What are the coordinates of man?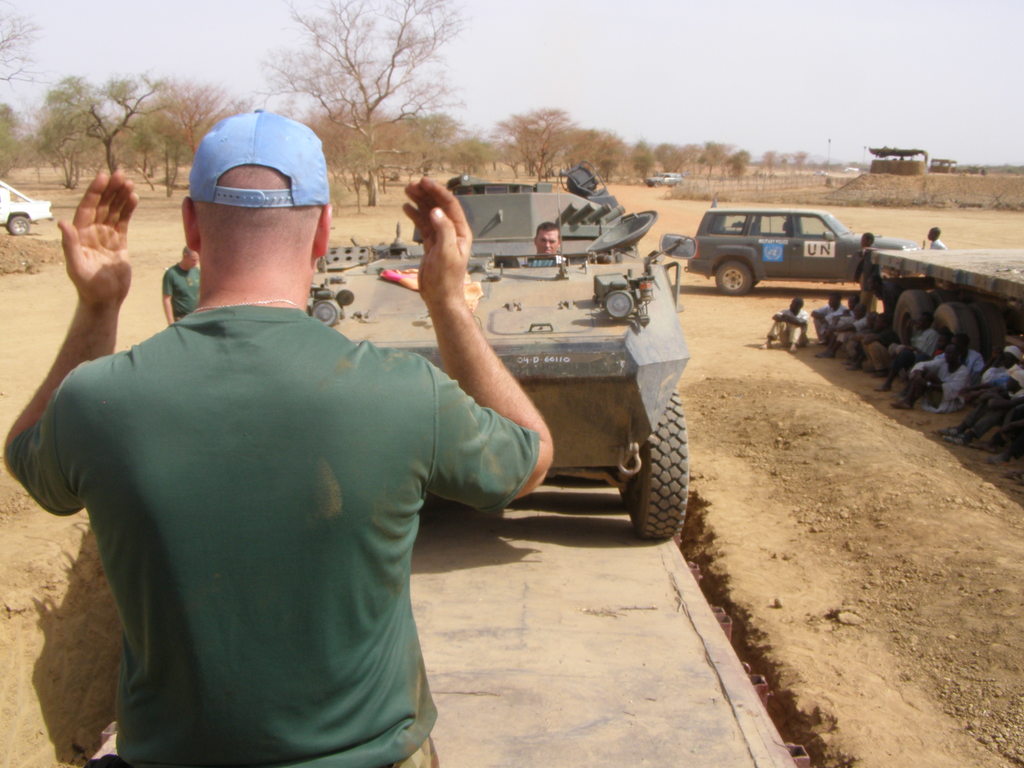
(810,288,849,346).
